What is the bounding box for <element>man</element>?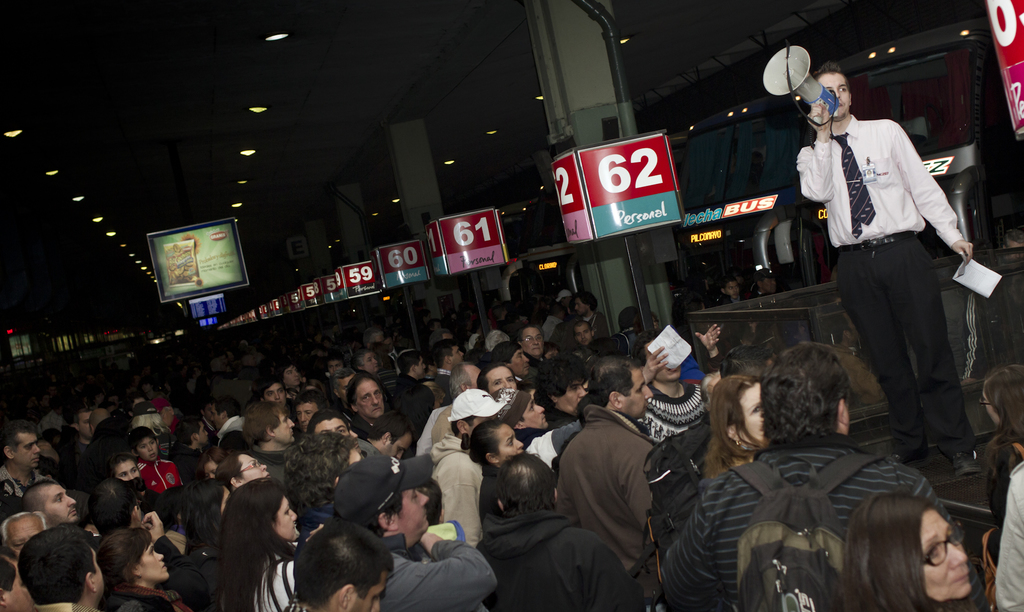
box=[556, 369, 678, 602].
